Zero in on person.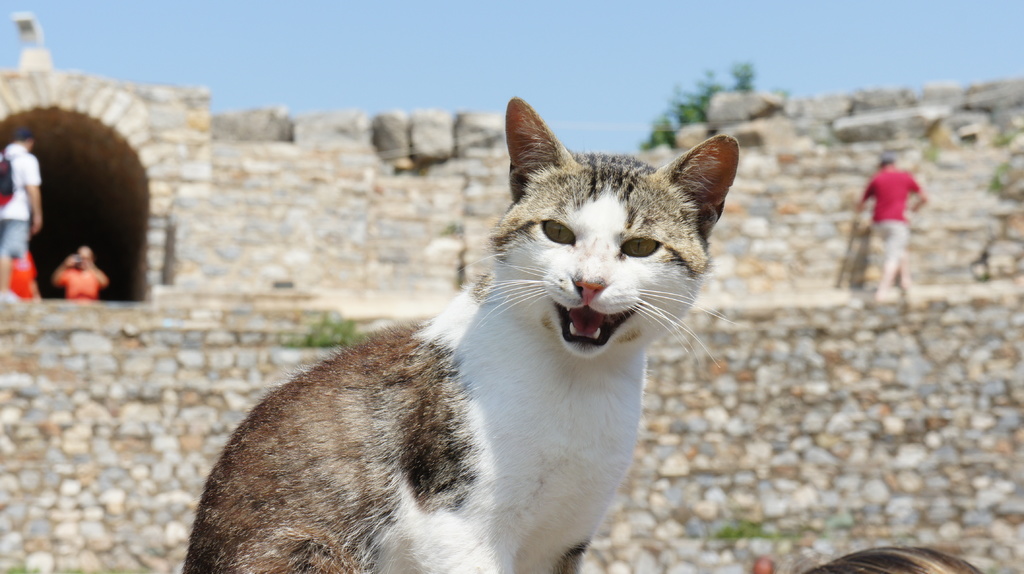
Zeroed in: crop(0, 127, 44, 298).
